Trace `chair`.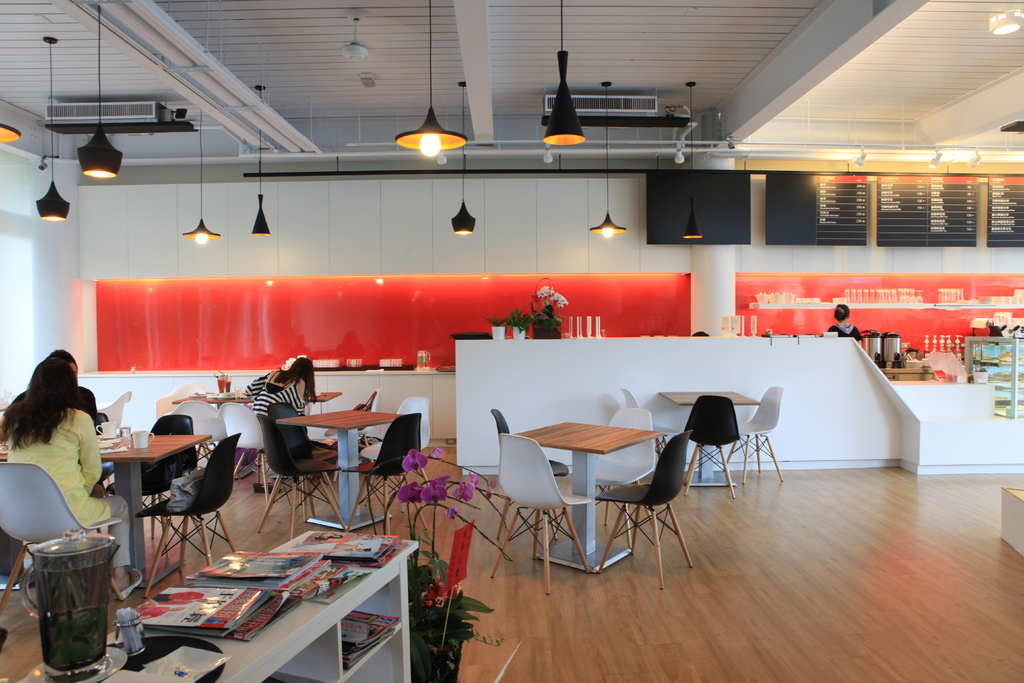
Traced to locate(152, 413, 196, 540).
